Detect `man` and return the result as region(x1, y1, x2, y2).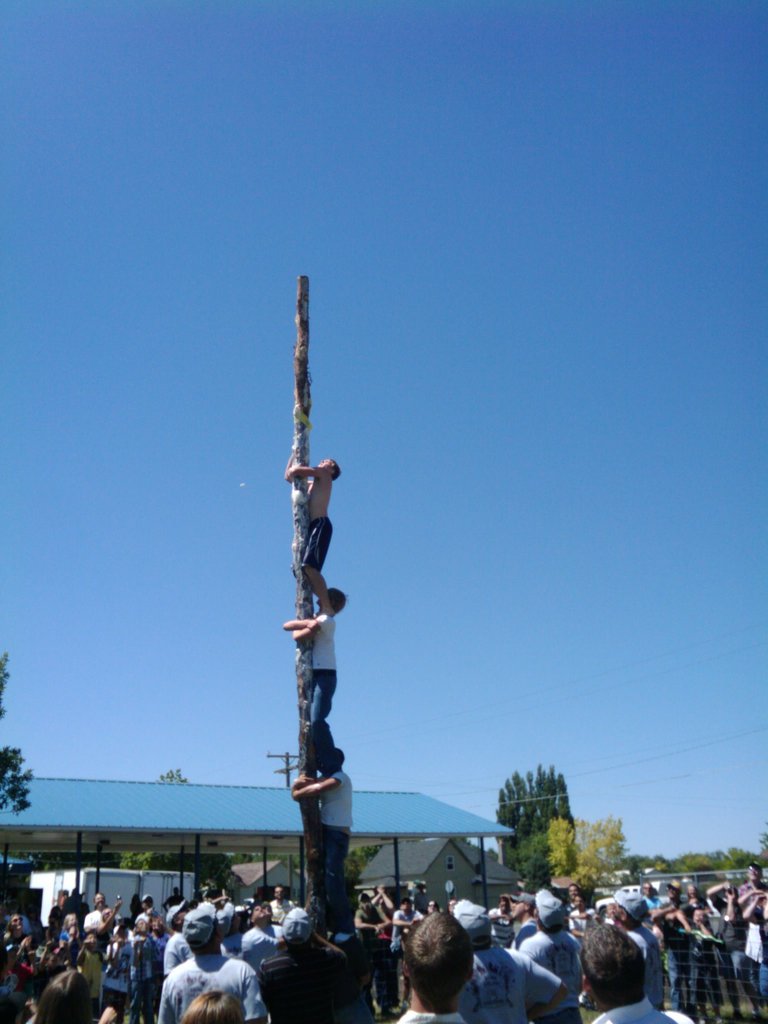
region(739, 863, 767, 895).
